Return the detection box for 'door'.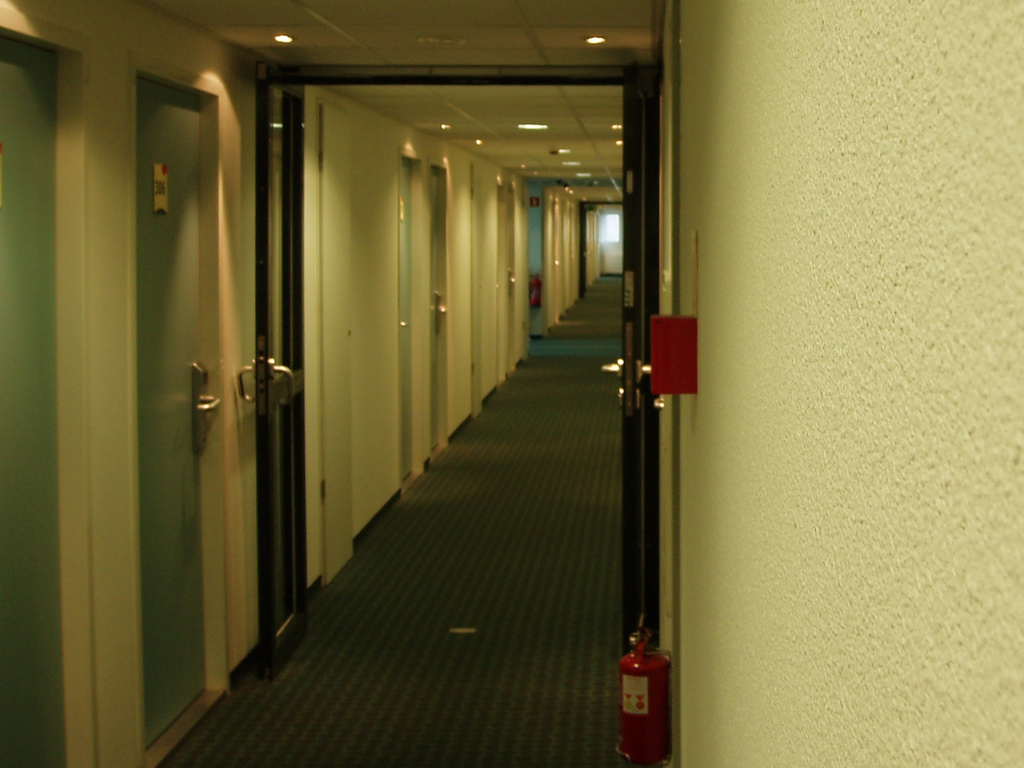
bbox=(135, 71, 206, 751).
